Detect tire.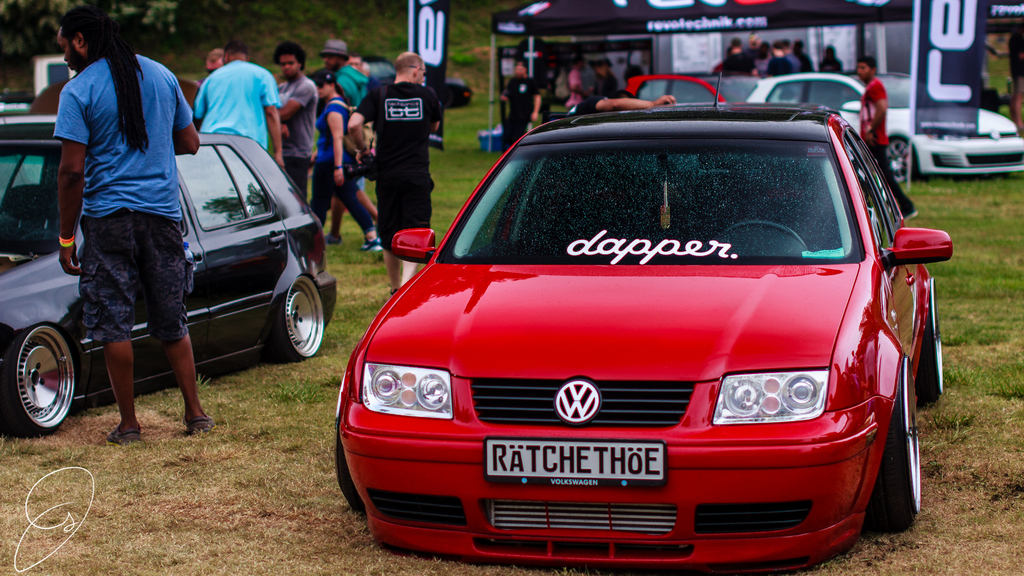
Detected at (left=913, top=279, right=945, bottom=404).
